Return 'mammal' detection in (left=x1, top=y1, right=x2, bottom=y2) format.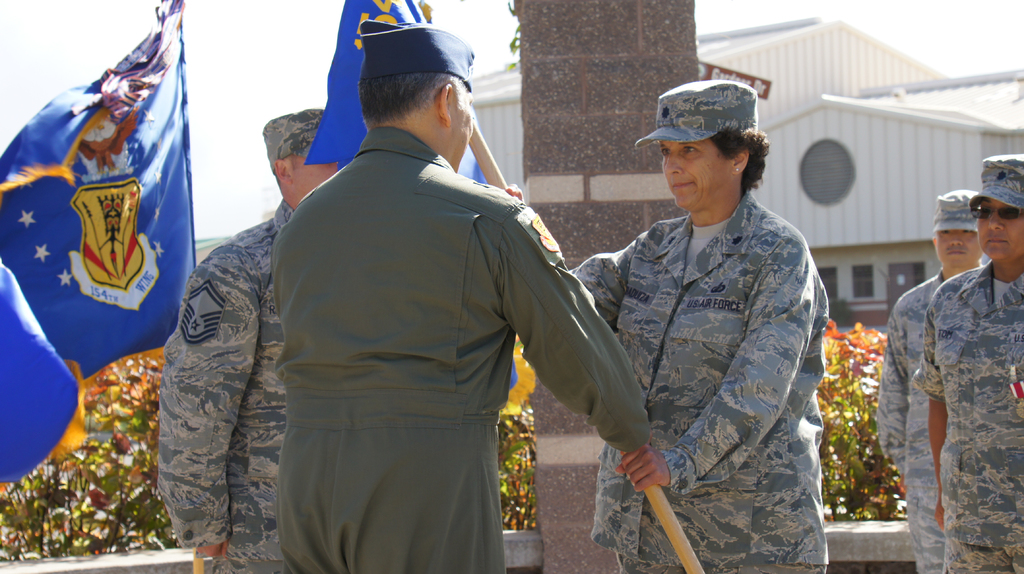
(left=911, top=153, right=1023, bottom=573).
